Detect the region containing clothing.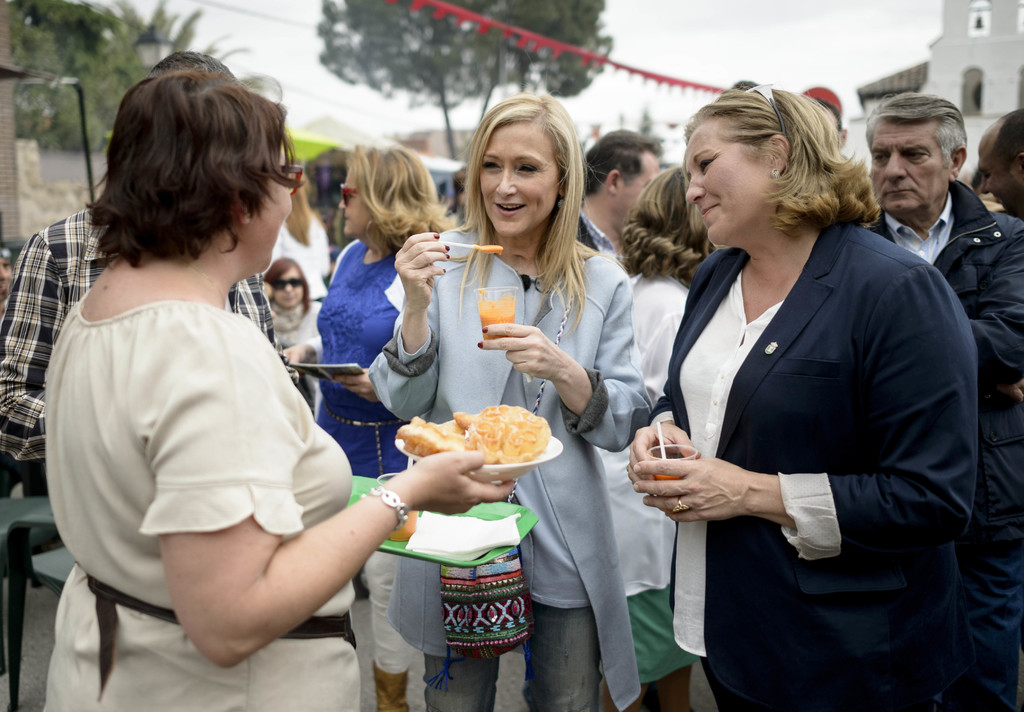
BBox(623, 579, 701, 688).
